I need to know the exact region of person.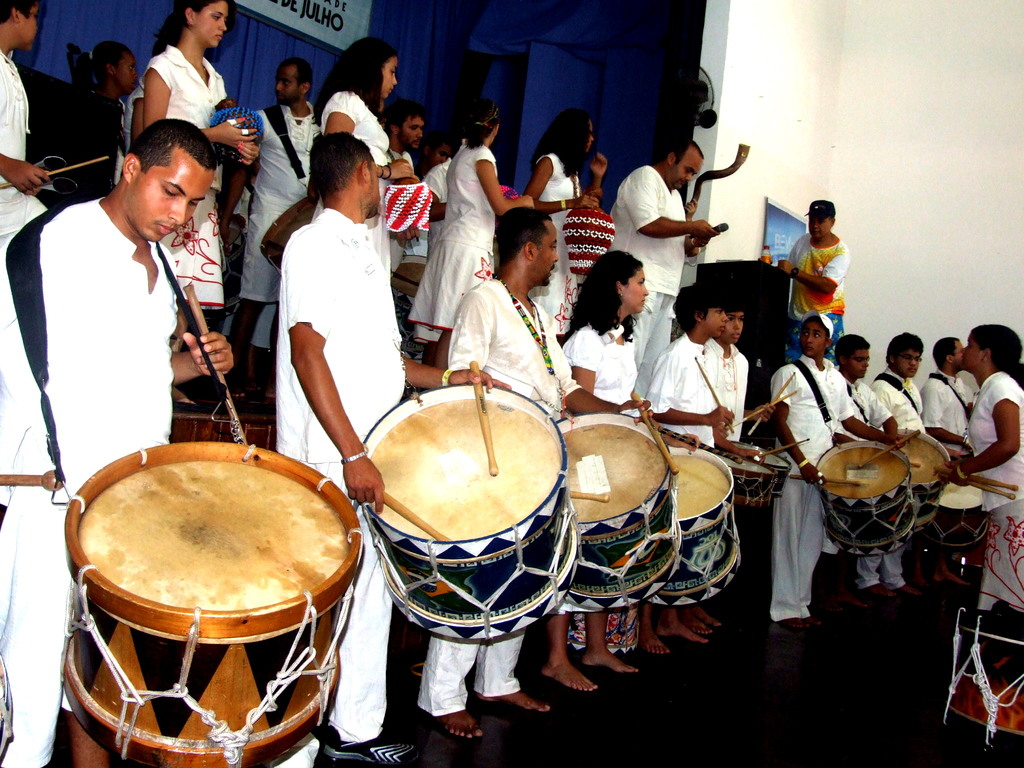
Region: 144, 0, 262, 355.
